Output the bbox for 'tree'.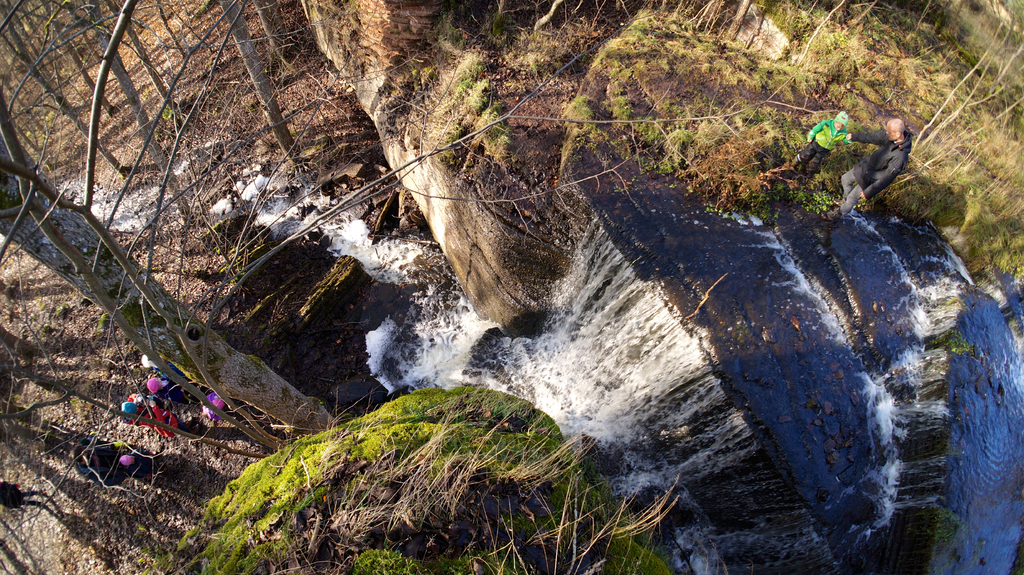
{"left": 45, "top": 0, "right": 204, "bottom": 246}.
